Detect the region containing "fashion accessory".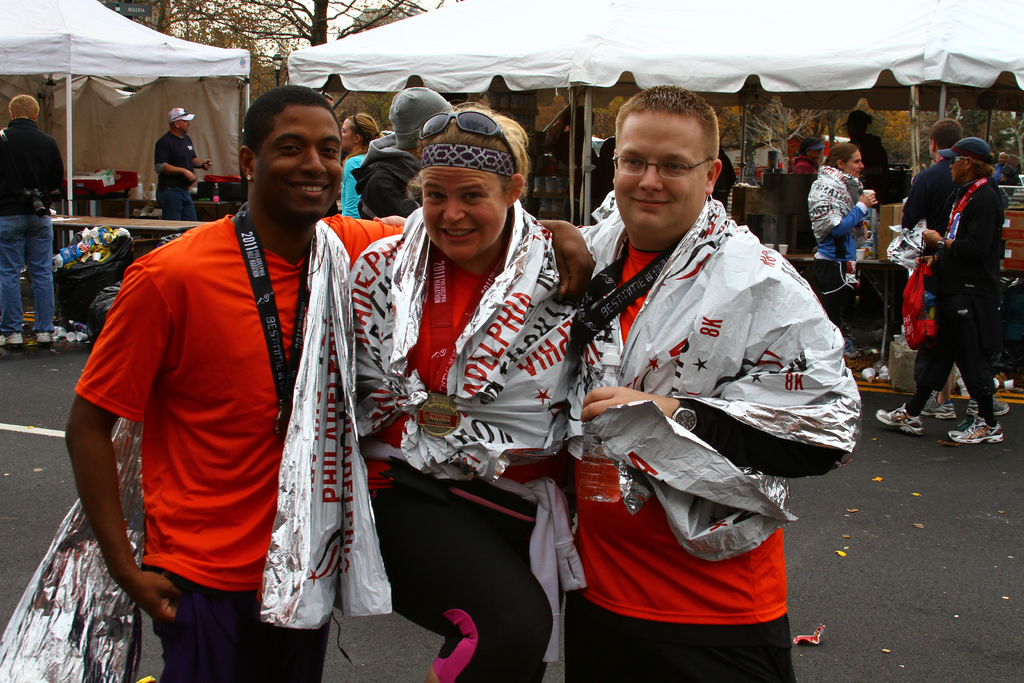
(799,136,828,151).
